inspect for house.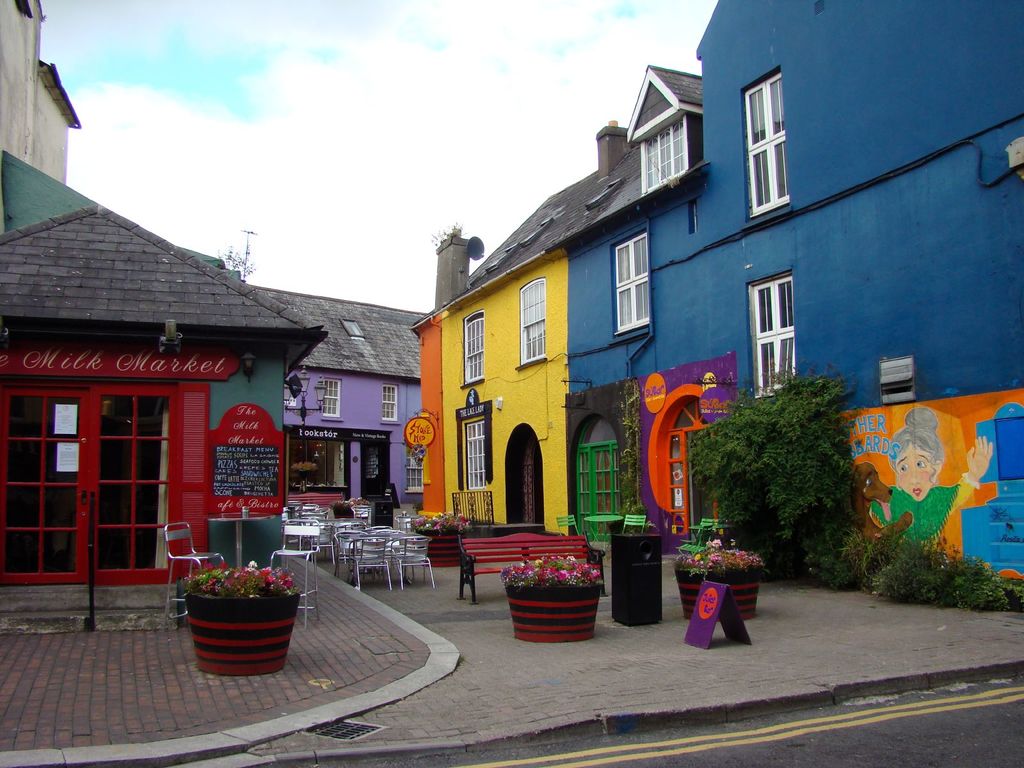
Inspection: {"x1": 548, "y1": 0, "x2": 1023, "y2": 595}.
